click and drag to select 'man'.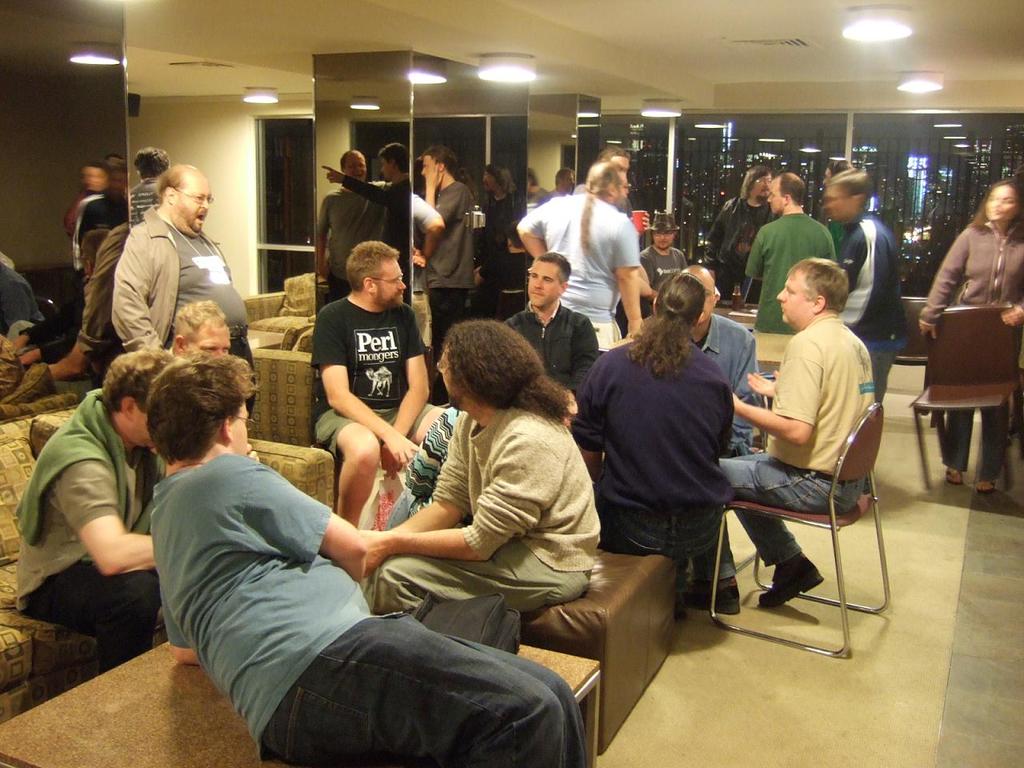
Selection: (822,170,914,389).
